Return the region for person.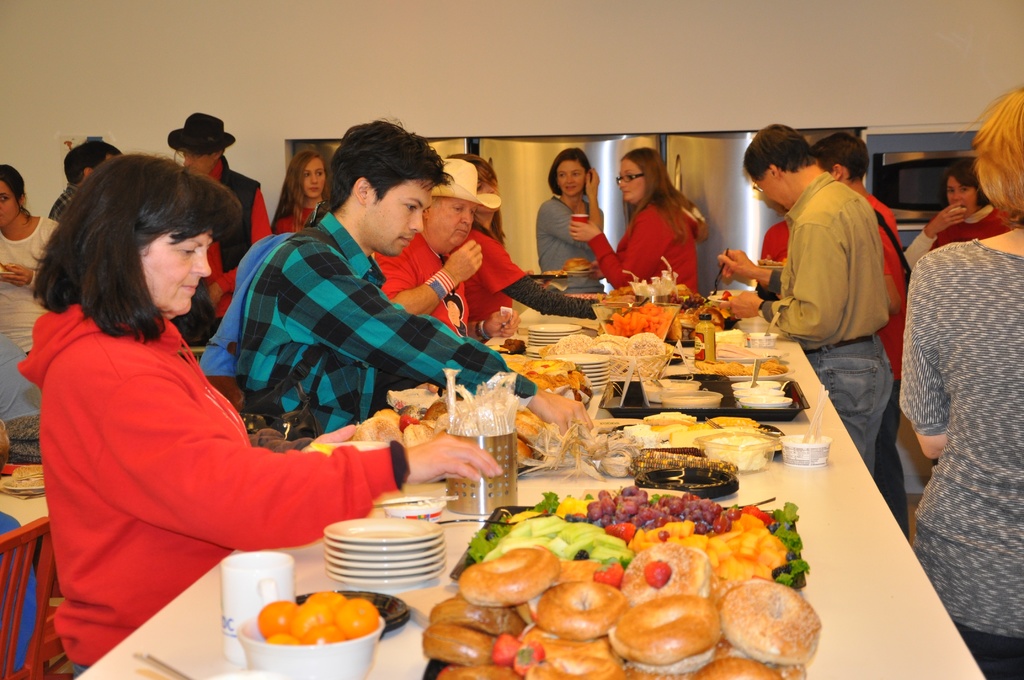
pyautogui.locateOnScreen(901, 164, 1011, 270).
